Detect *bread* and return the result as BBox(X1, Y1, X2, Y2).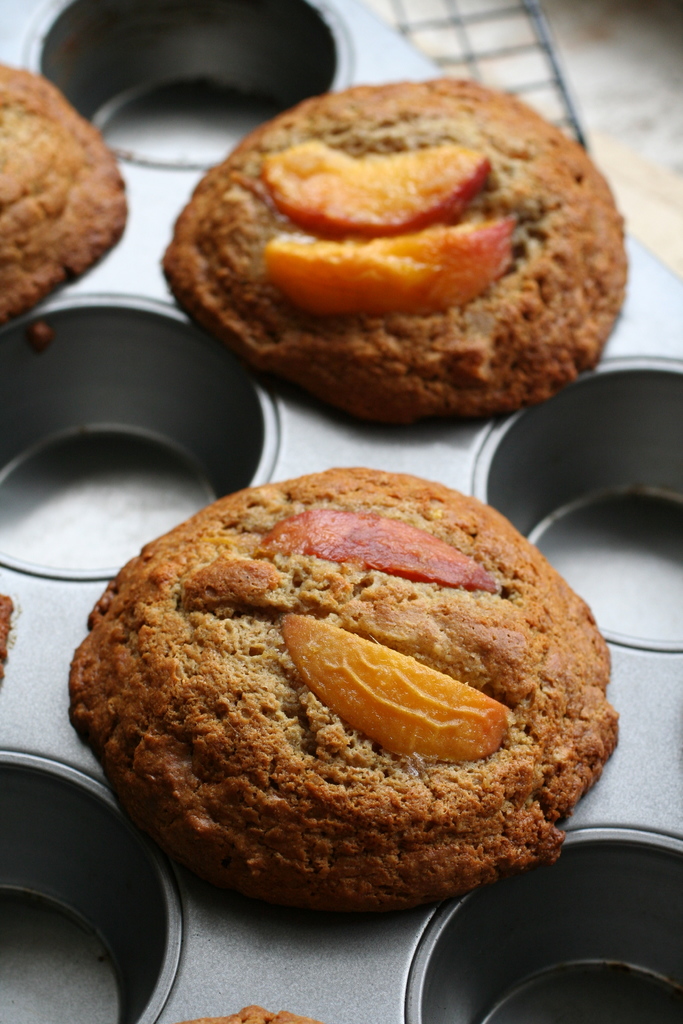
BBox(160, 76, 620, 440).
